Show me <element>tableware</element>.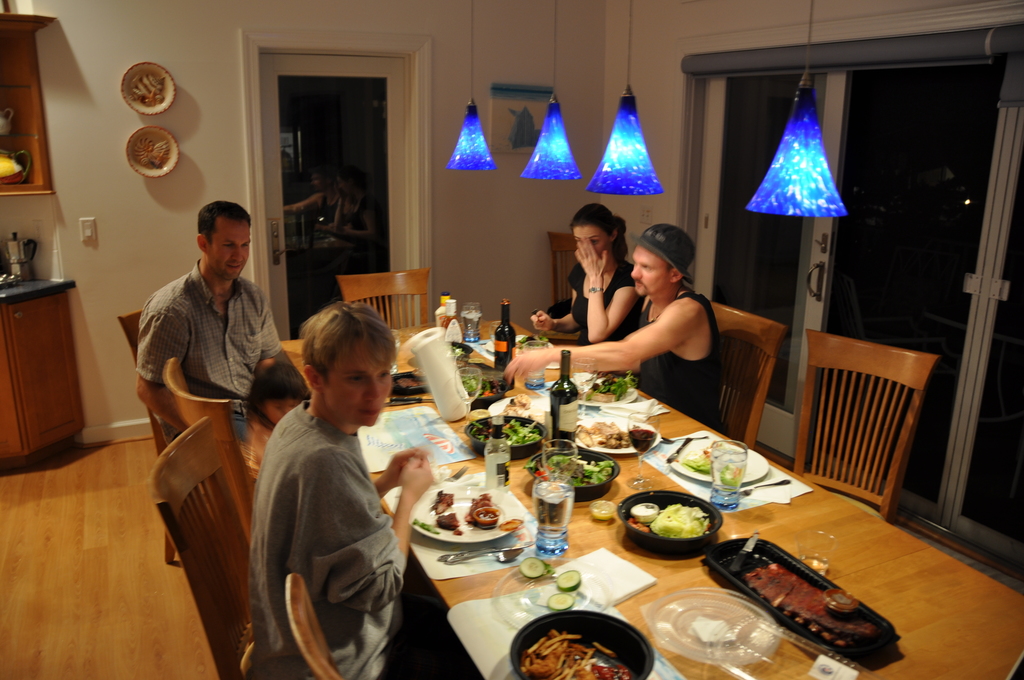
<element>tableware</element> is here: box=[533, 478, 588, 566].
